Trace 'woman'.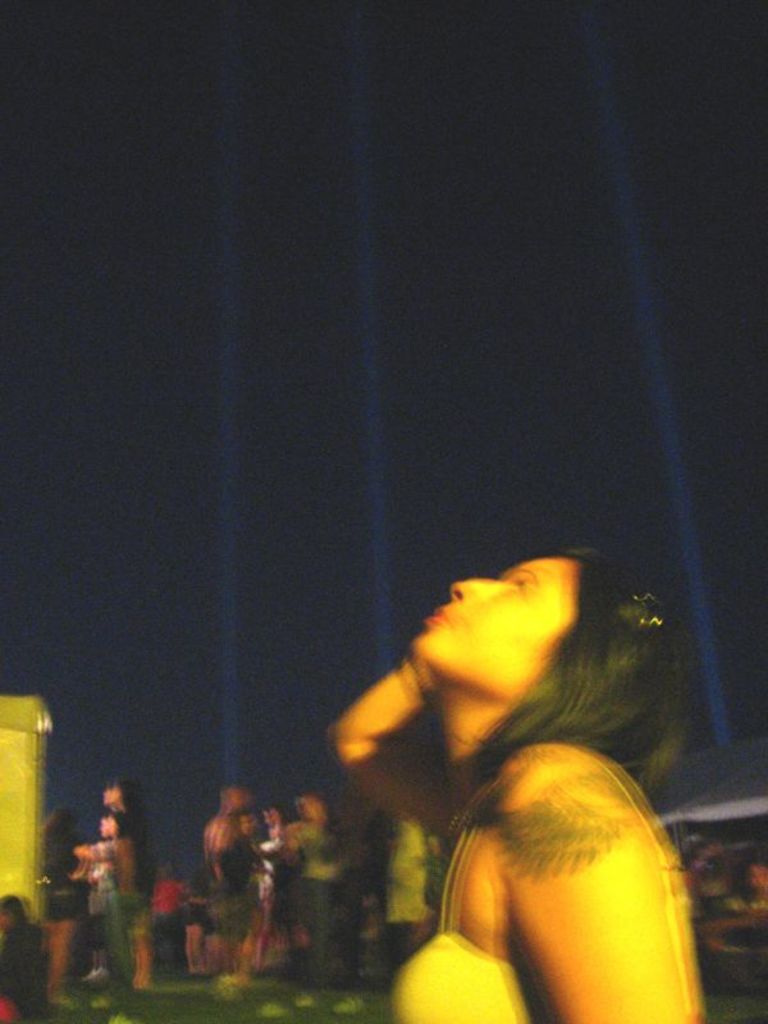
Traced to {"x1": 260, "y1": 479, "x2": 721, "y2": 1023}.
